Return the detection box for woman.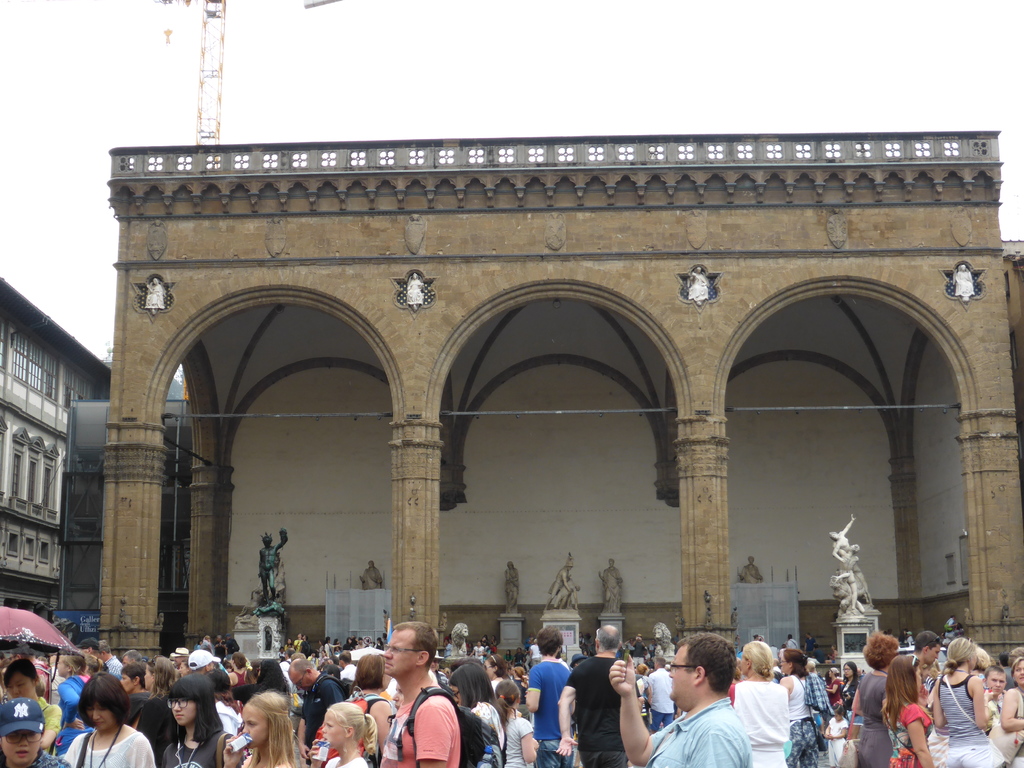
{"left": 1000, "top": 657, "right": 1023, "bottom": 767}.
